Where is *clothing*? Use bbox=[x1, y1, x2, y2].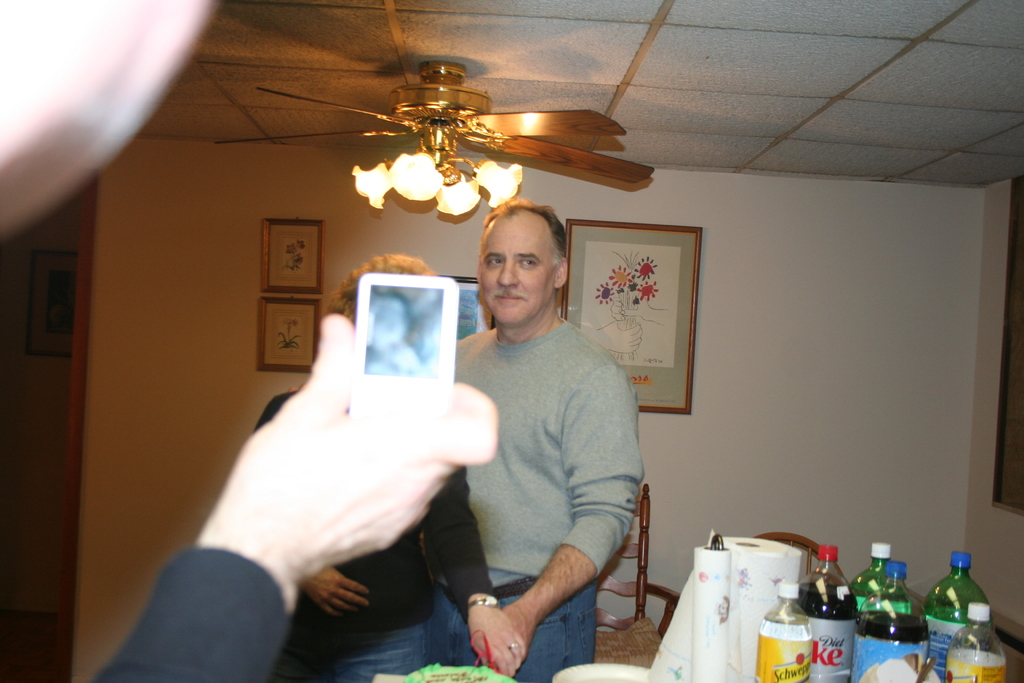
bbox=[439, 251, 652, 679].
